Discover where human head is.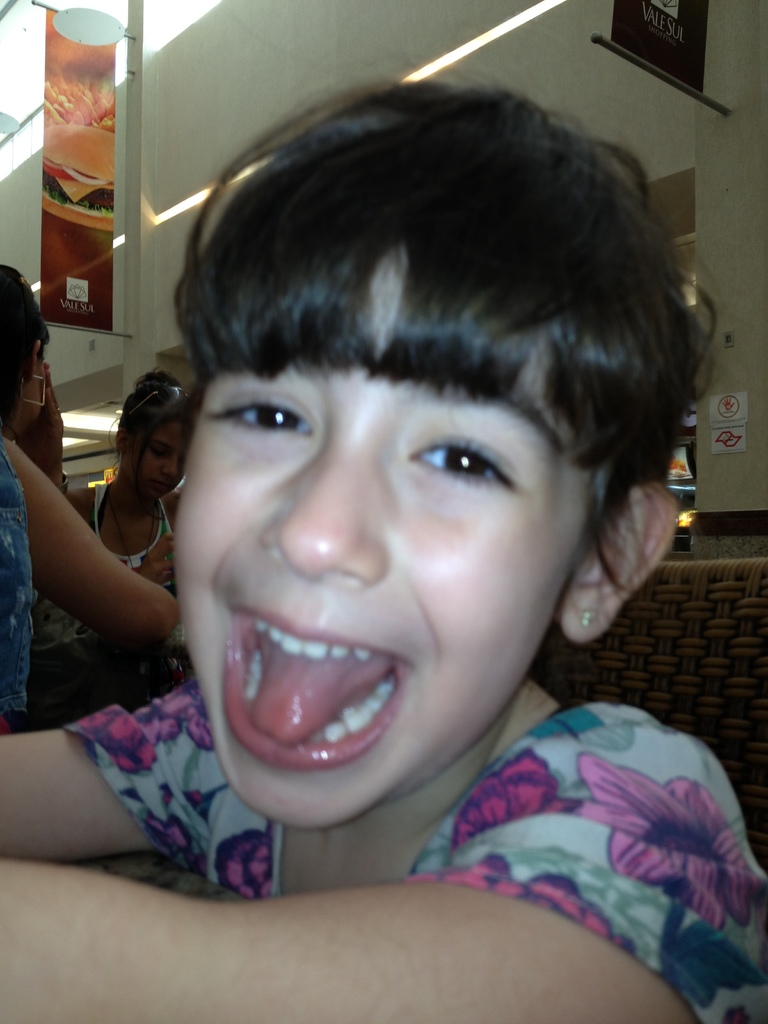
Discovered at bbox=(0, 256, 47, 426).
